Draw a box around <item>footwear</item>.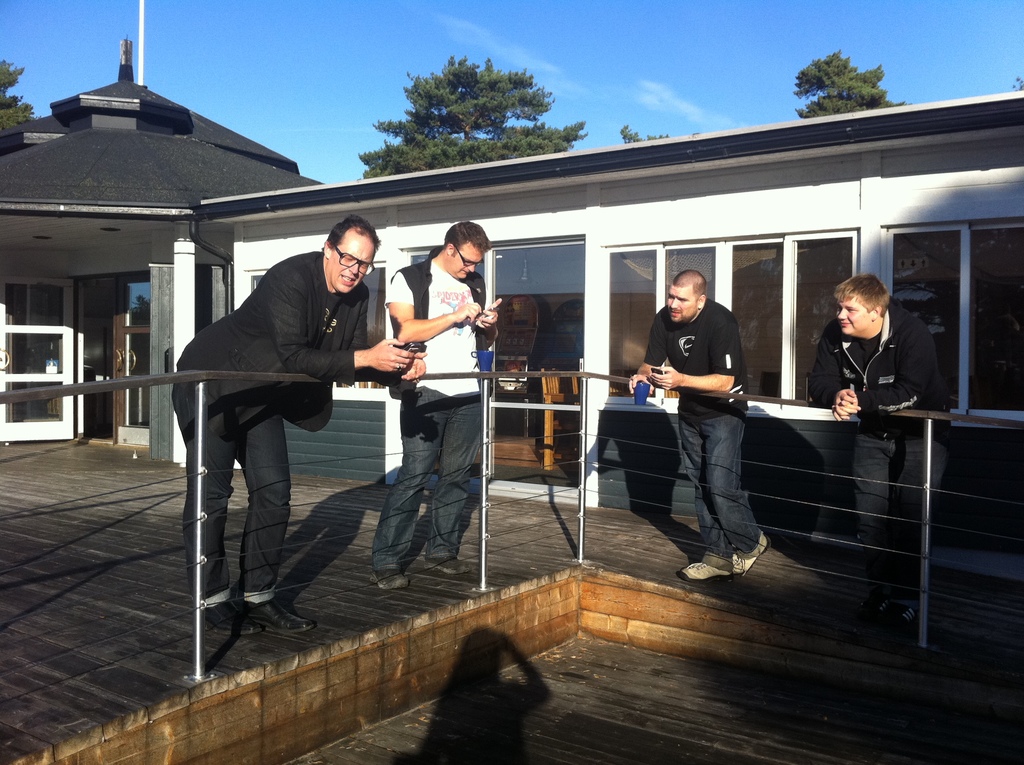
pyautogui.locateOnScreen(244, 597, 317, 637).
